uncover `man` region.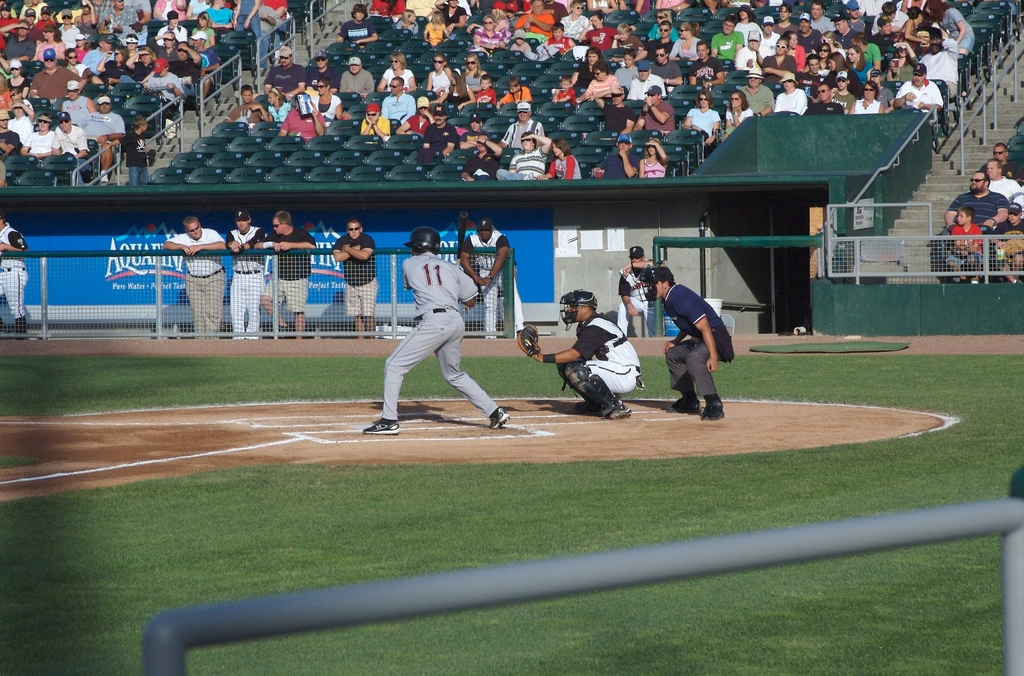
Uncovered: (259, 0, 301, 42).
